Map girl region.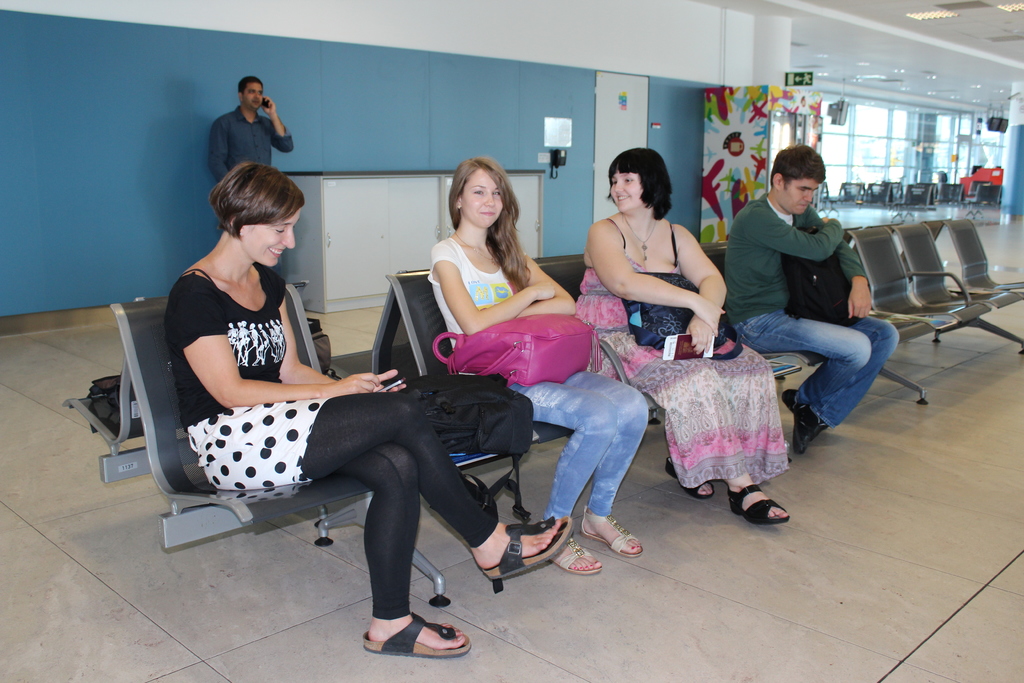
Mapped to Rect(575, 148, 790, 525).
